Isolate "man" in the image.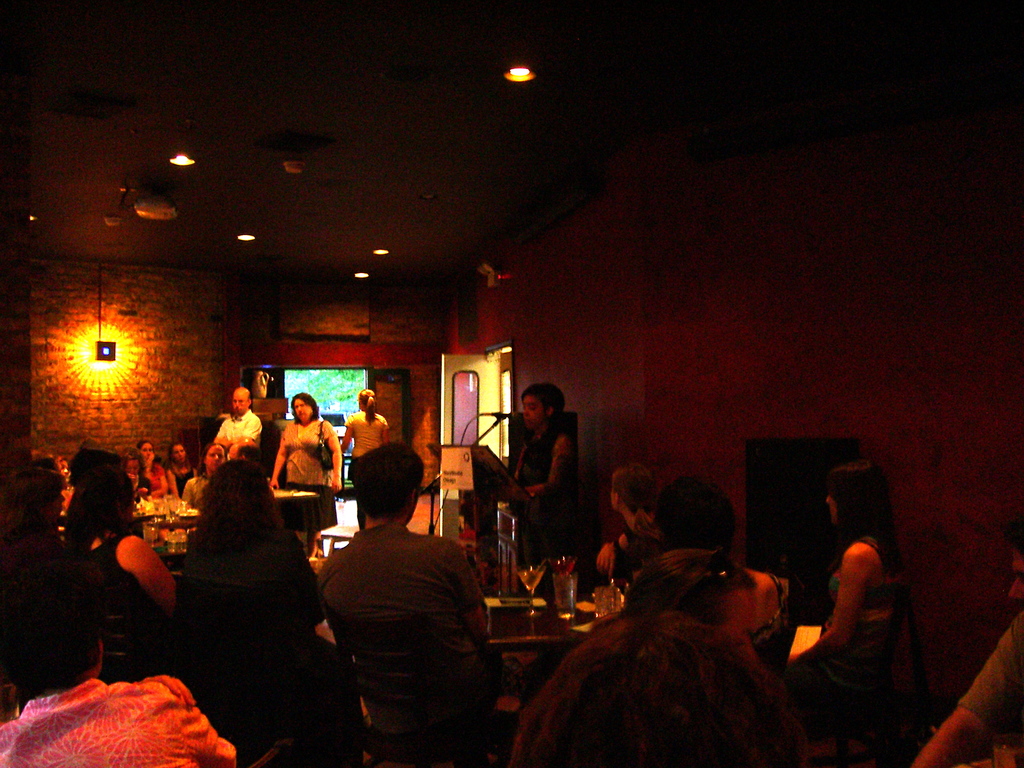
Isolated region: box=[211, 383, 263, 443].
